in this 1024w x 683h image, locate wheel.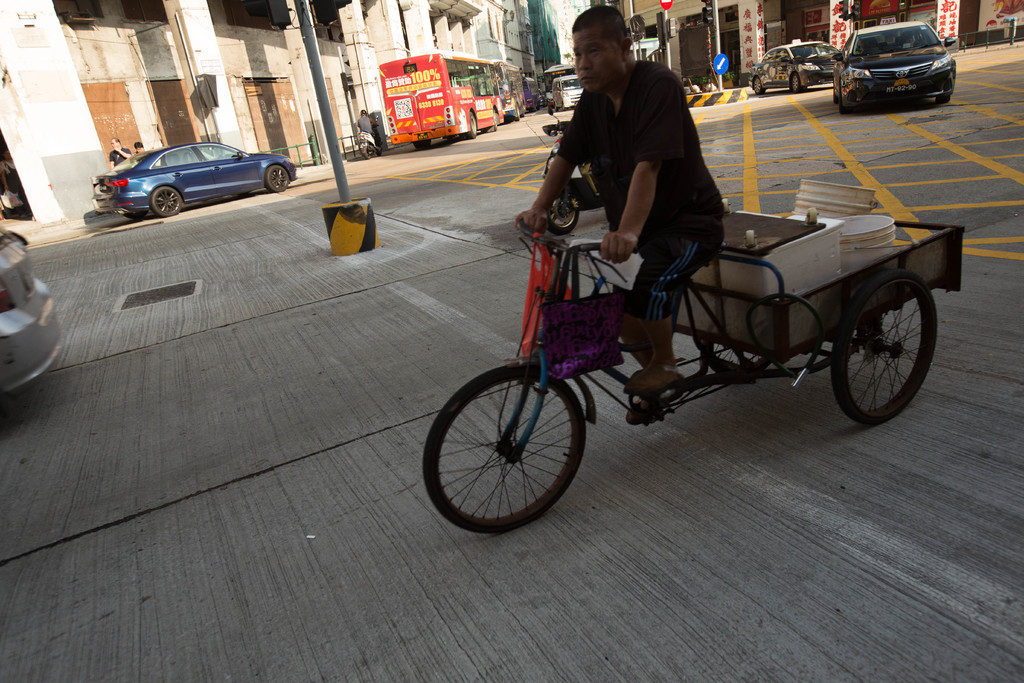
Bounding box: detection(790, 73, 804, 89).
